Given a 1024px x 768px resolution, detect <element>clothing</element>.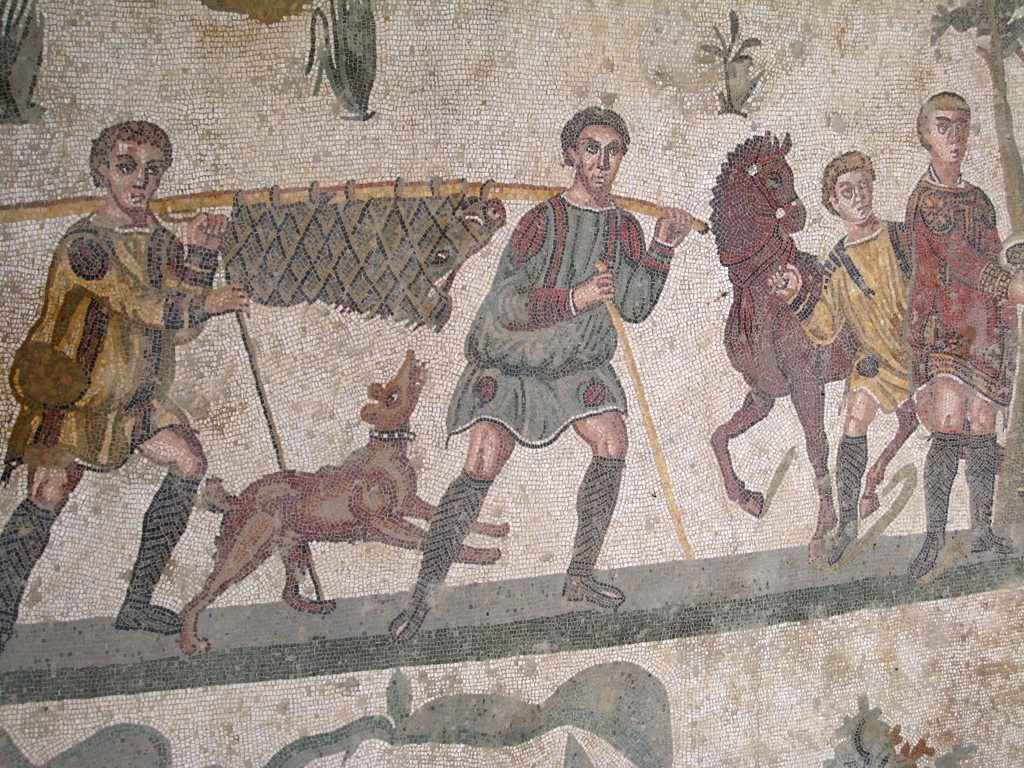
Rect(443, 185, 687, 444).
